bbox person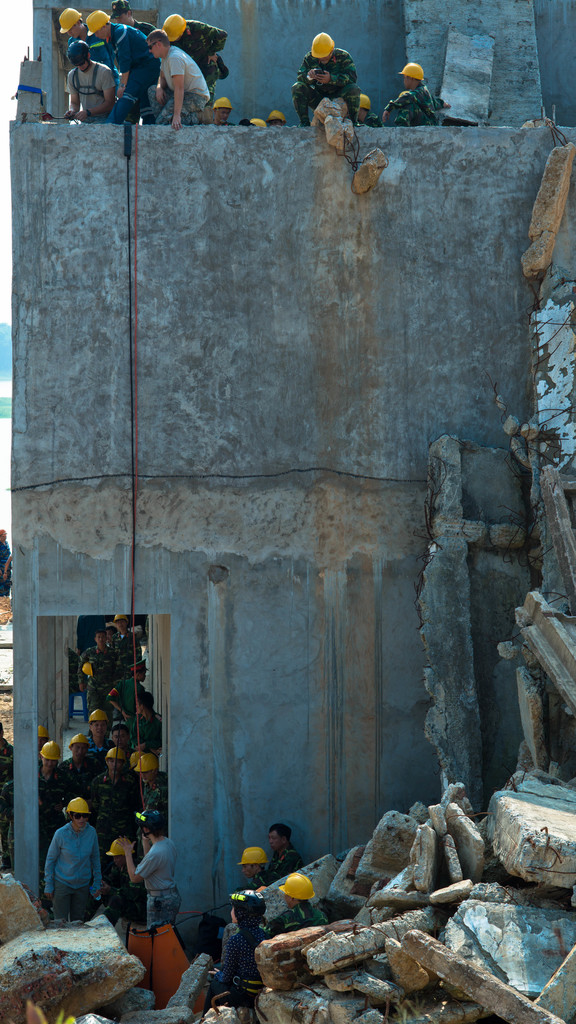
25/614/158/910
